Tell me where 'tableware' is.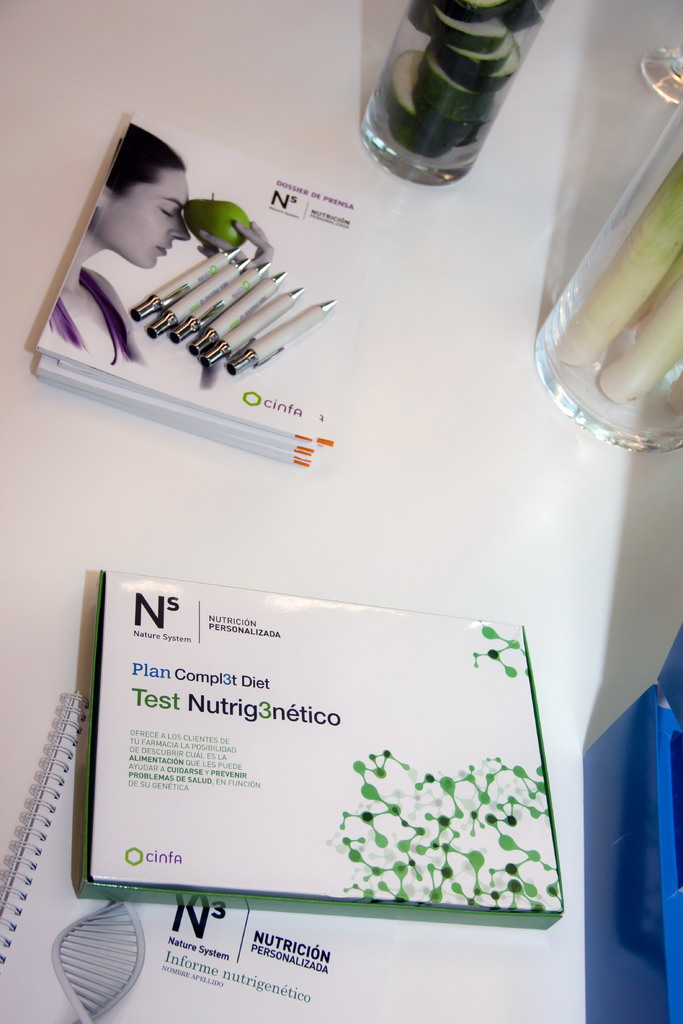
'tableware' is at (left=362, top=0, right=550, bottom=188).
